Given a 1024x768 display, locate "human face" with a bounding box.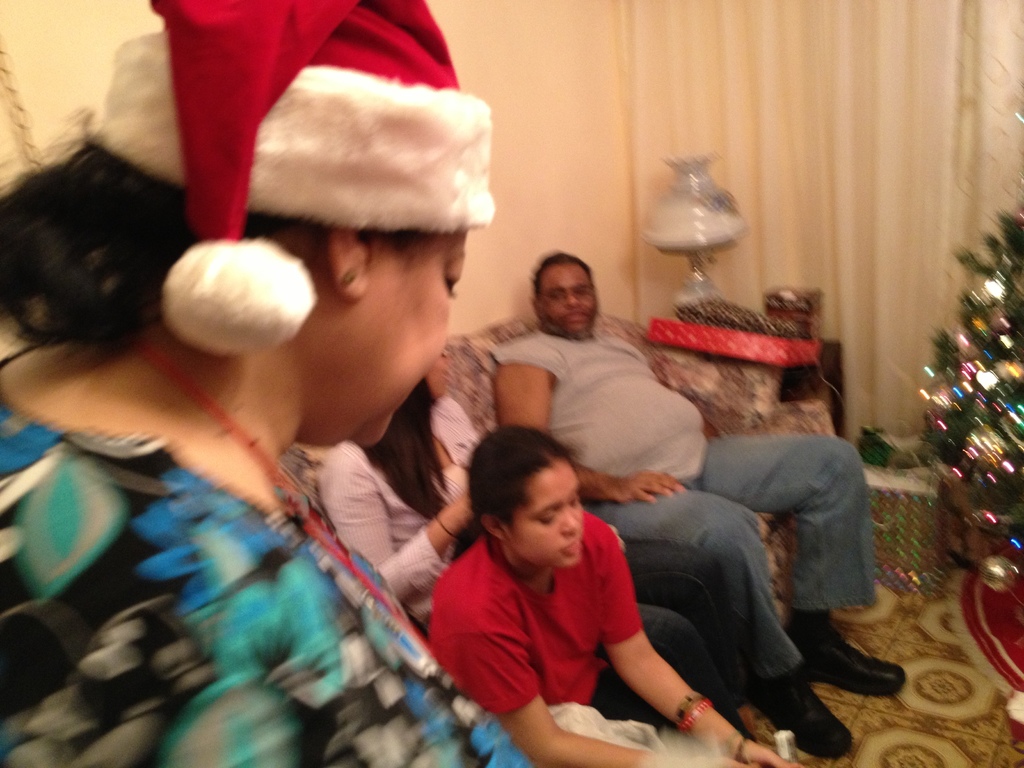
Located: l=536, t=259, r=596, b=342.
